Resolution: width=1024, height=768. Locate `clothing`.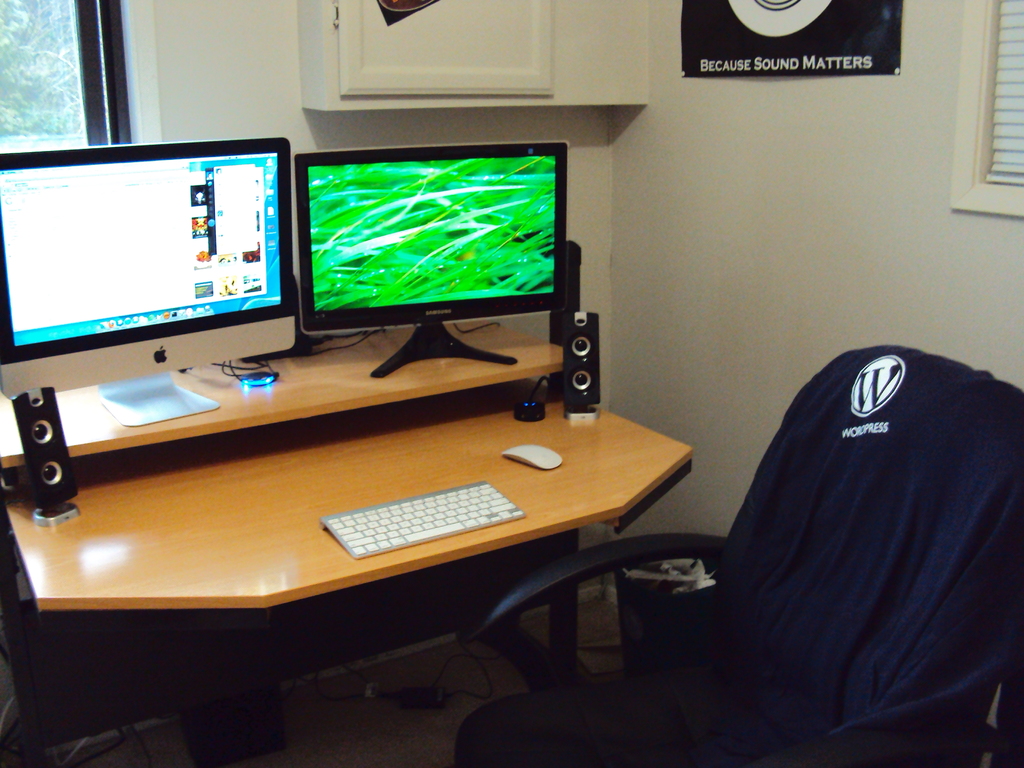
detection(710, 301, 1023, 735).
